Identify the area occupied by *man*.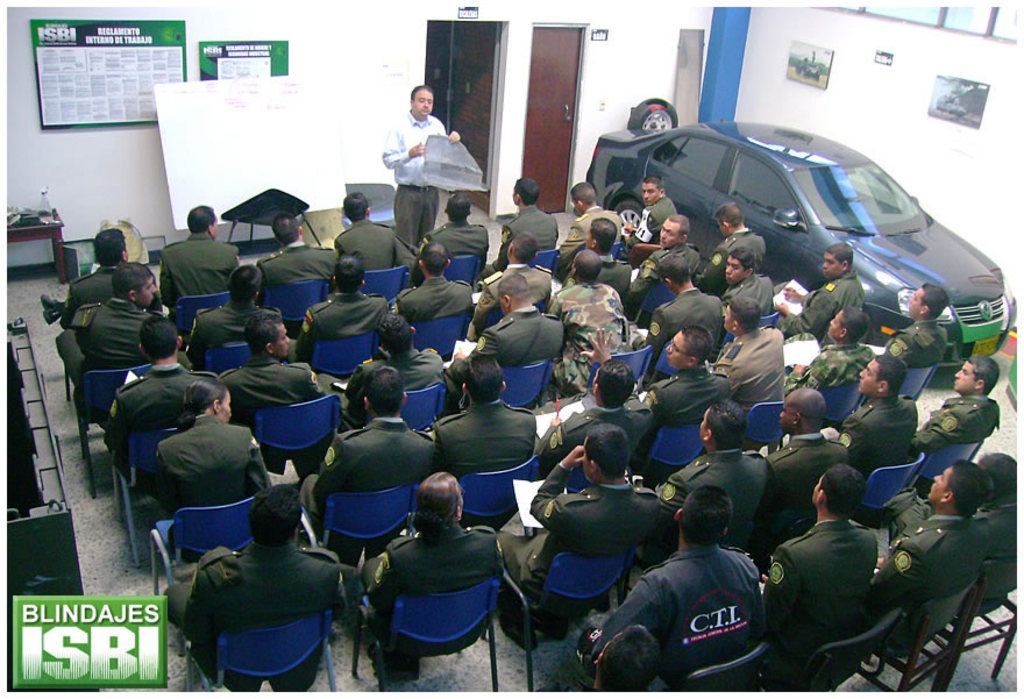
Area: 481:174:561:287.
